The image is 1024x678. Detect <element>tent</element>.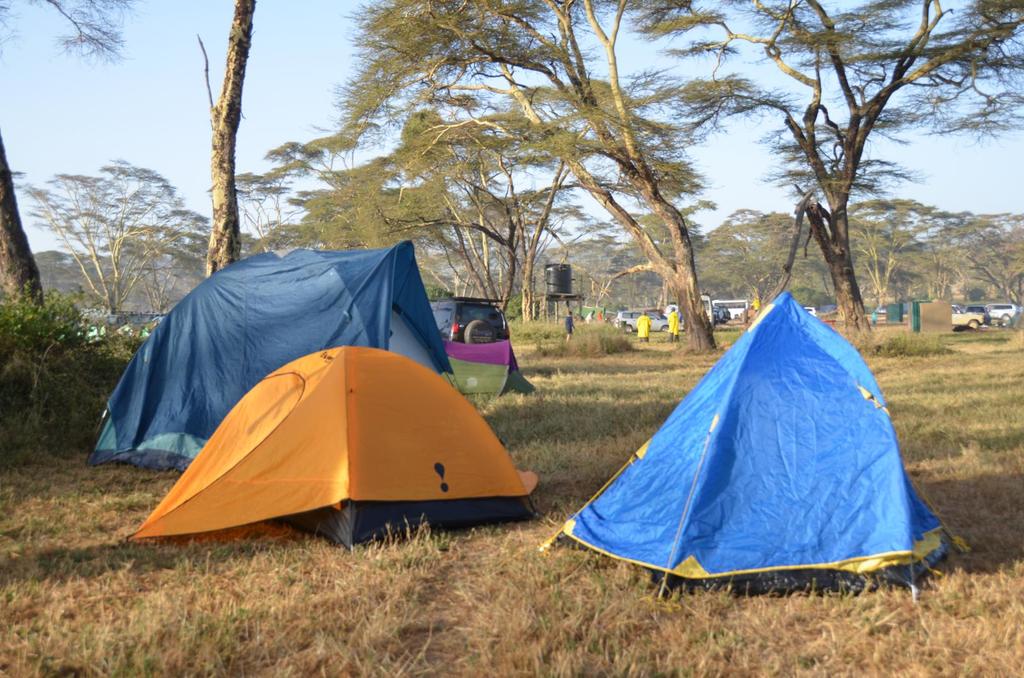
Detection: [518, 289, 956, 604].
